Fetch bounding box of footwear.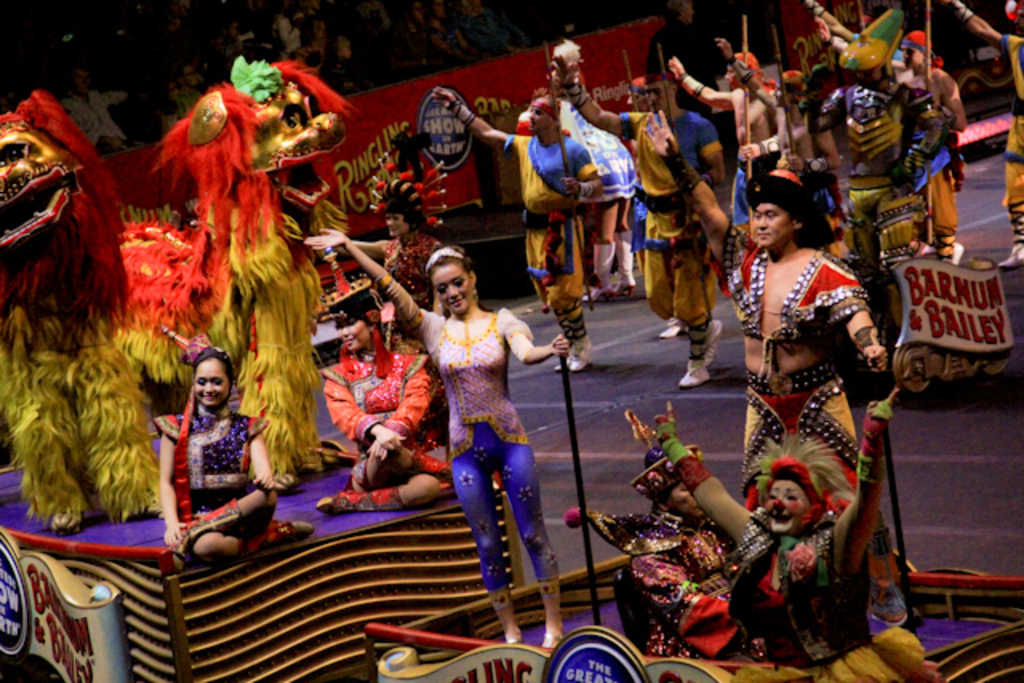
Bbox: bbox=(678, 363, 709, 389).
